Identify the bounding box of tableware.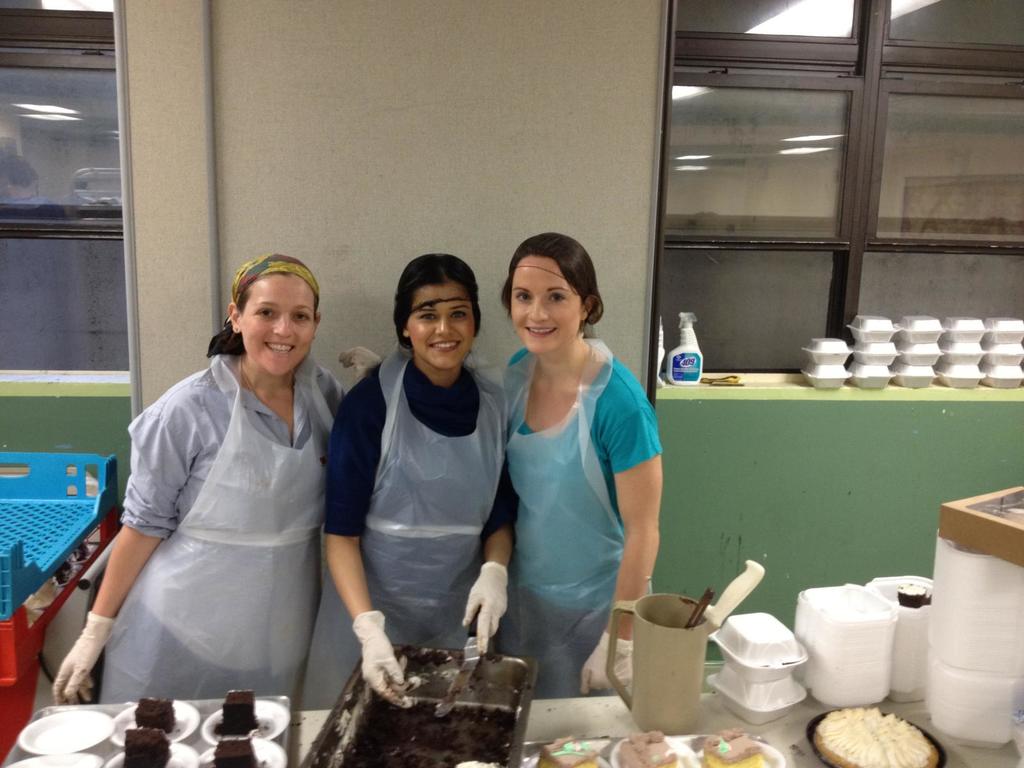
pyautogui.locateOnScreen(111, 700, 201, 742).
